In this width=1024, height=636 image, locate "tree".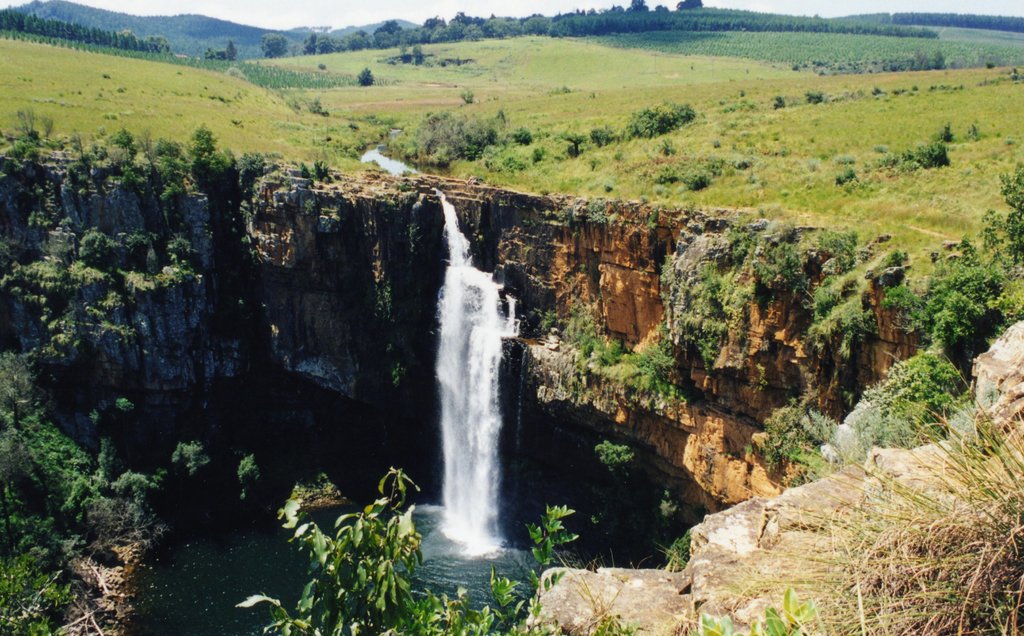
Bounding box: region(935, 49, 949, 69).
